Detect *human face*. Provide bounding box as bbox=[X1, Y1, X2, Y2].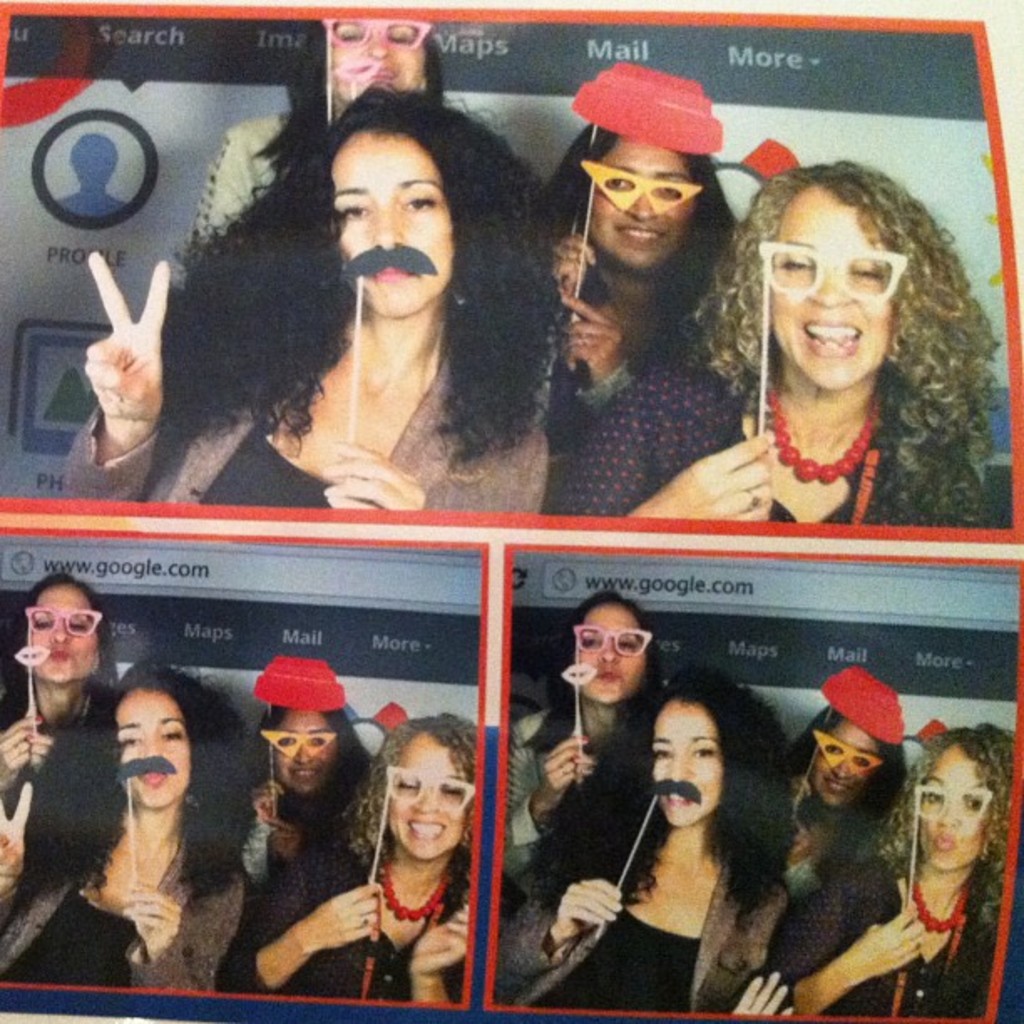
bbox=[579, 606, 644, 696].
